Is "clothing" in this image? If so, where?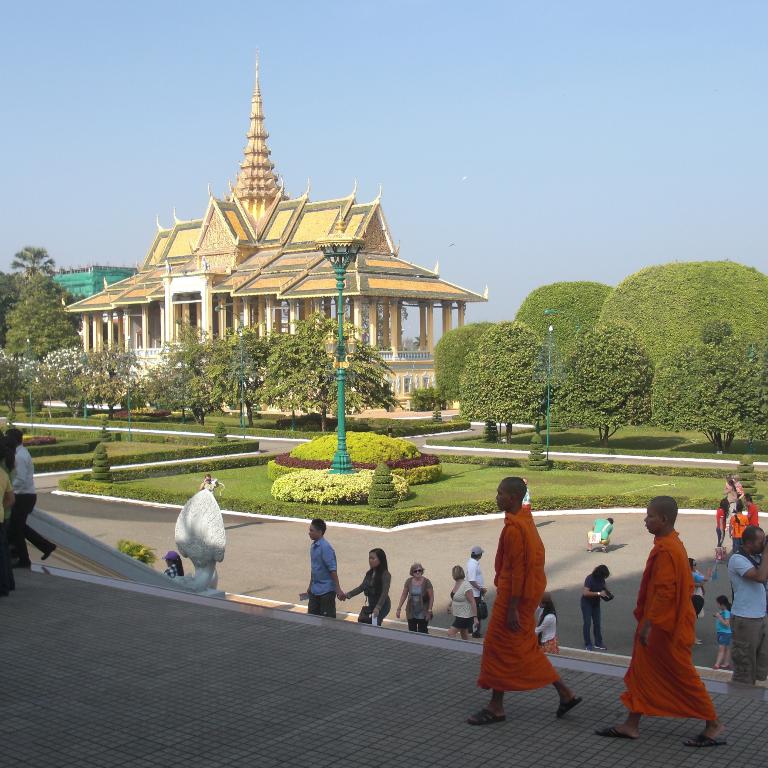
Yes, at locate(734, 478, 745, 515).
